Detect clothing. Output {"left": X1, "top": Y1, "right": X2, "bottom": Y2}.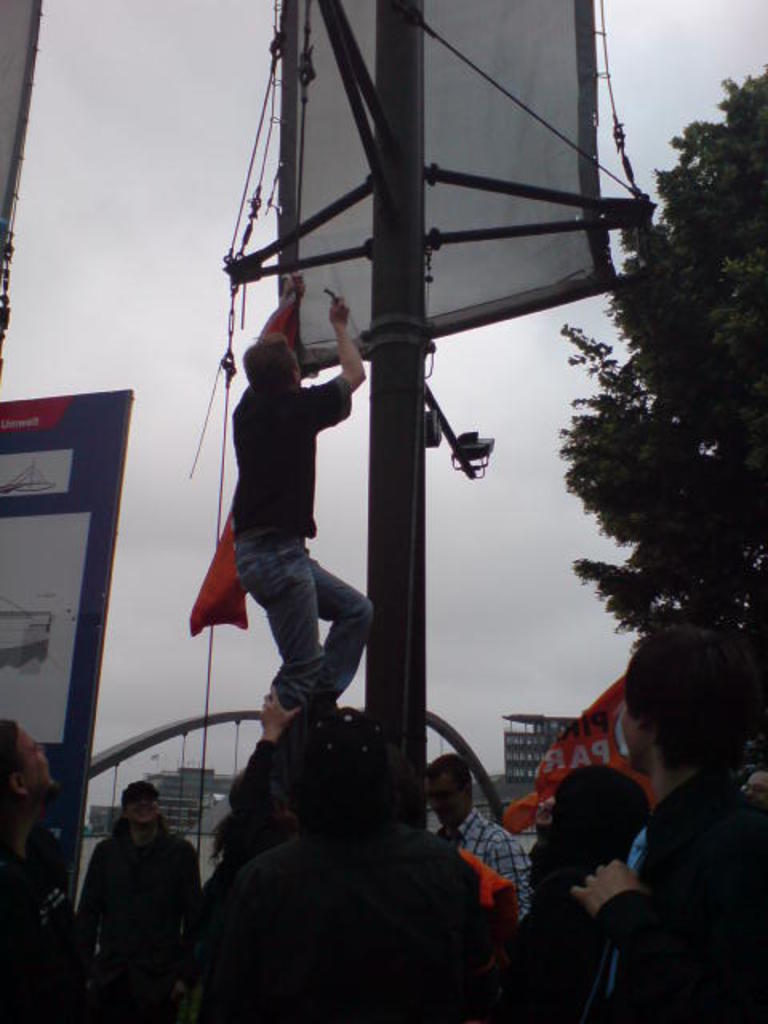
{"left": 202, "top": 829, "right": 478, "bottom": 1022}.
